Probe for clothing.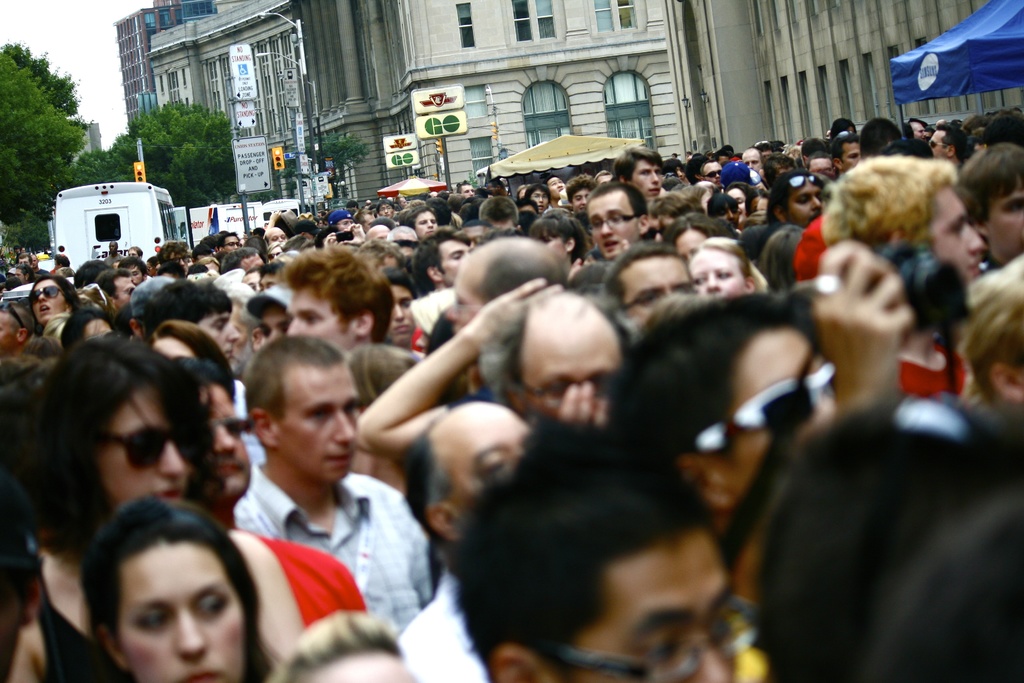
Probe result: [x1=228, y1=518, x2=374, y2=636].
